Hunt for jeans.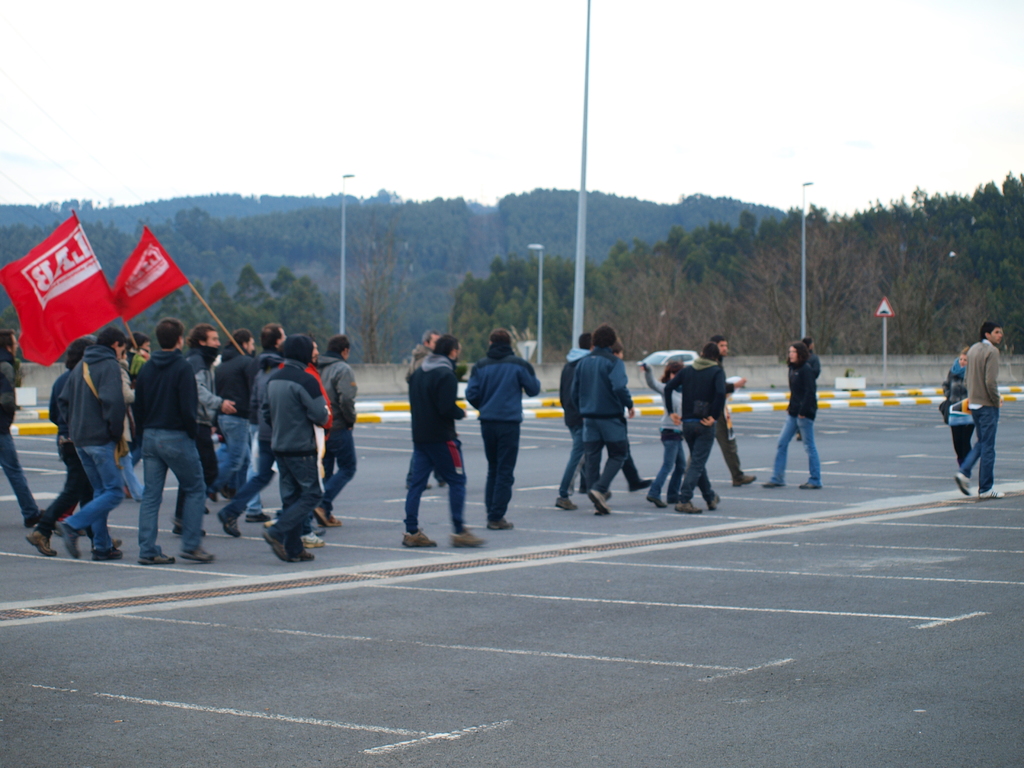
Hunted down at {"left": 49, "top": 450, "right": 92, "bottom": 535}.
